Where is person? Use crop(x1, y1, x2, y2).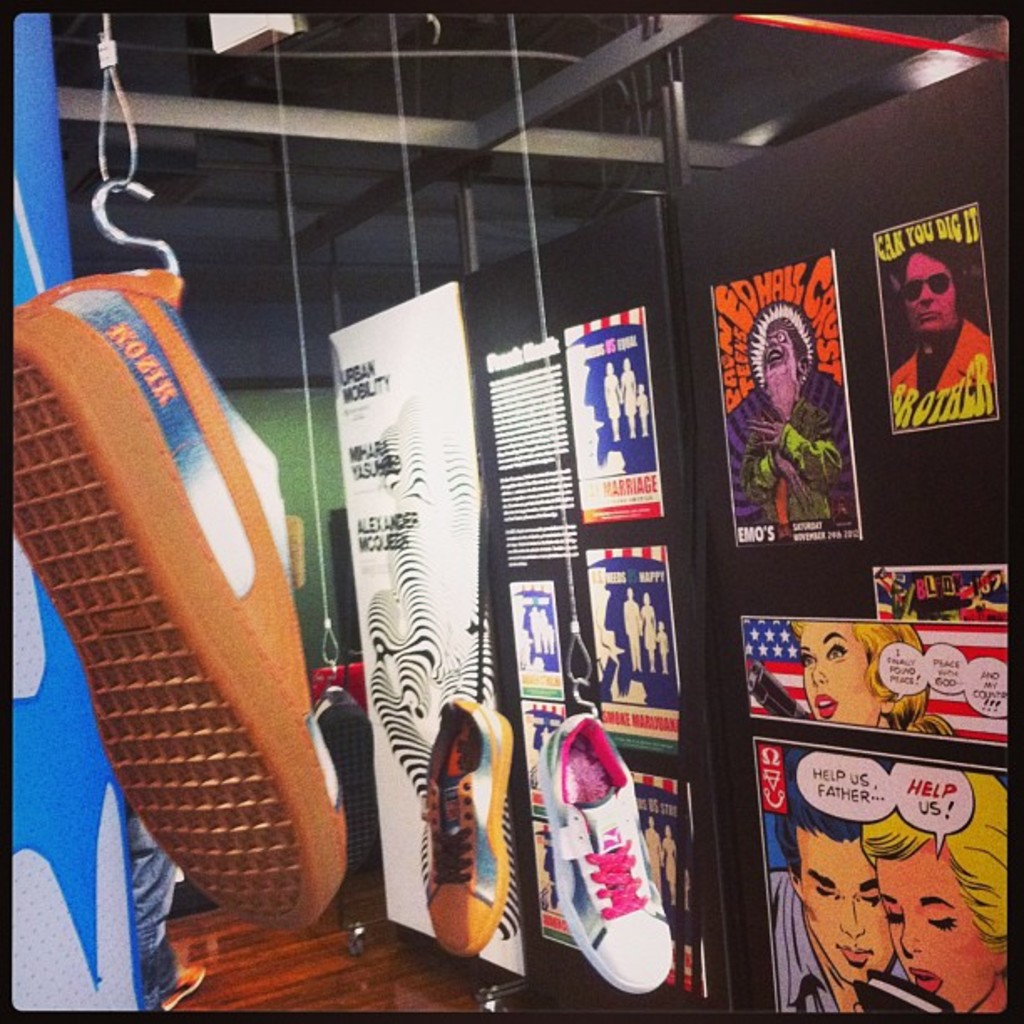
crop(726, 298, 852, 520).
